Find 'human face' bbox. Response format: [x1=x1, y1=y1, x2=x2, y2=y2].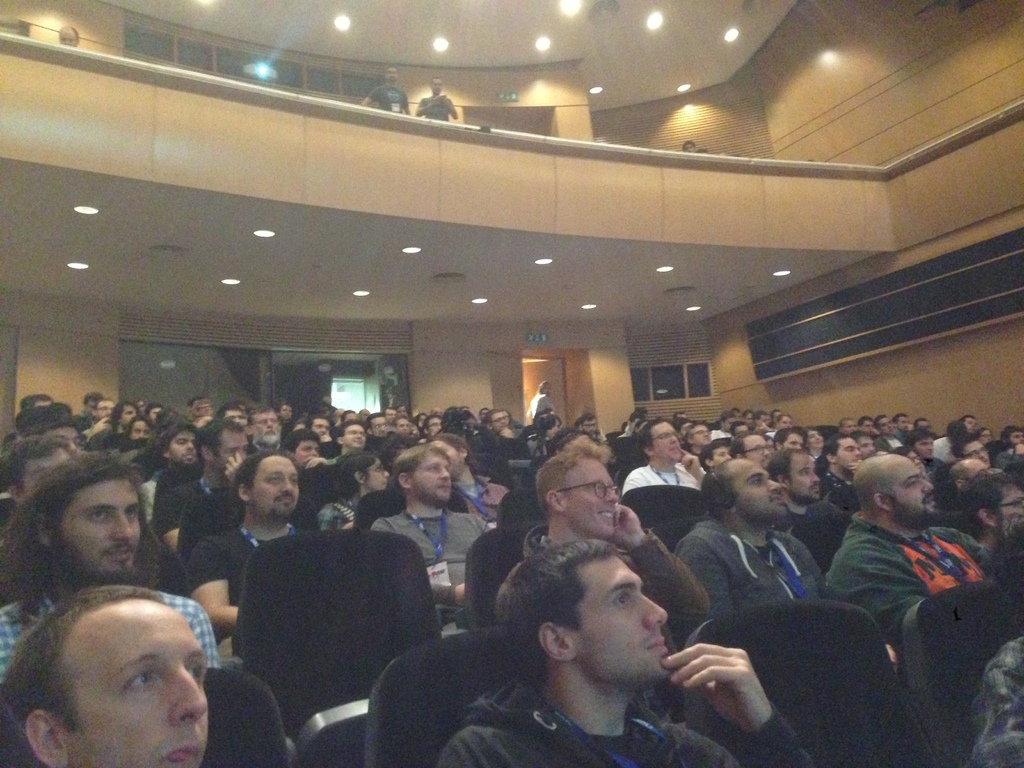
[x1=247, y1=452, x2=300, y2=519].
